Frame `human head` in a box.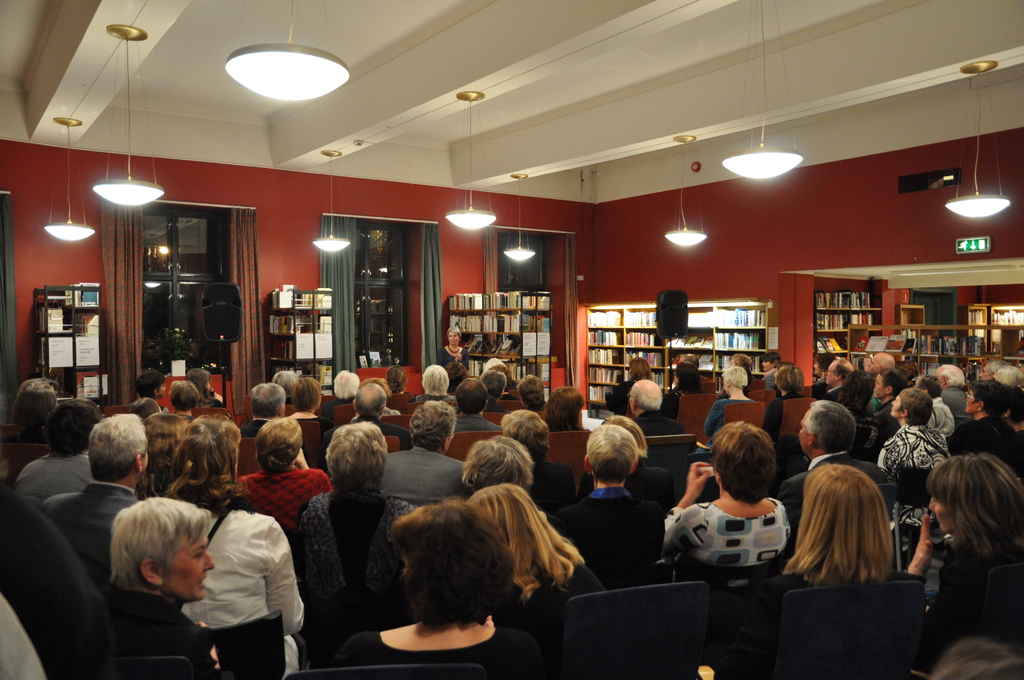
box(772, 363, 806, 396).
